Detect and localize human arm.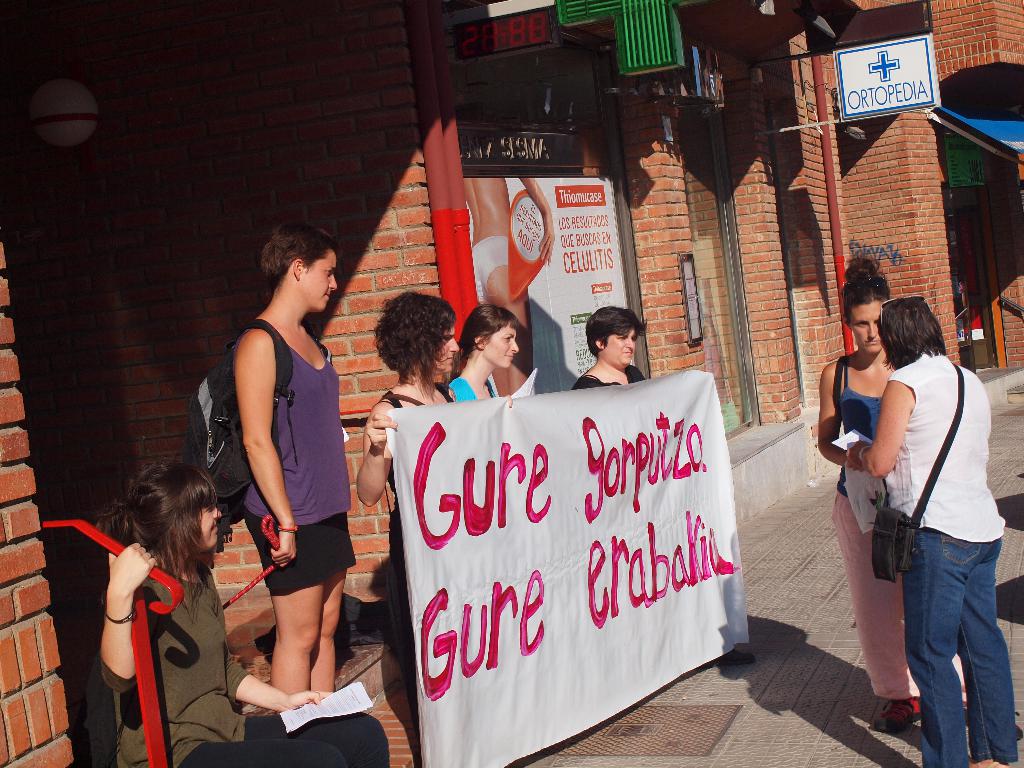
Localized at 243/334/296/567.
